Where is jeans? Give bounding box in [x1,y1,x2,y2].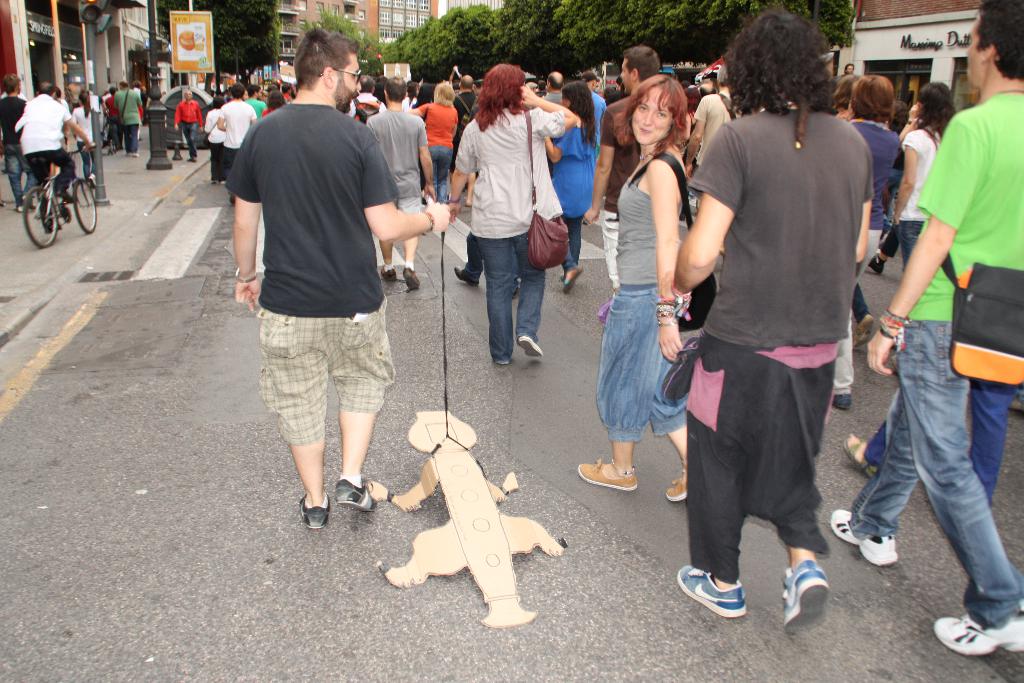
[6,145,36,207].
